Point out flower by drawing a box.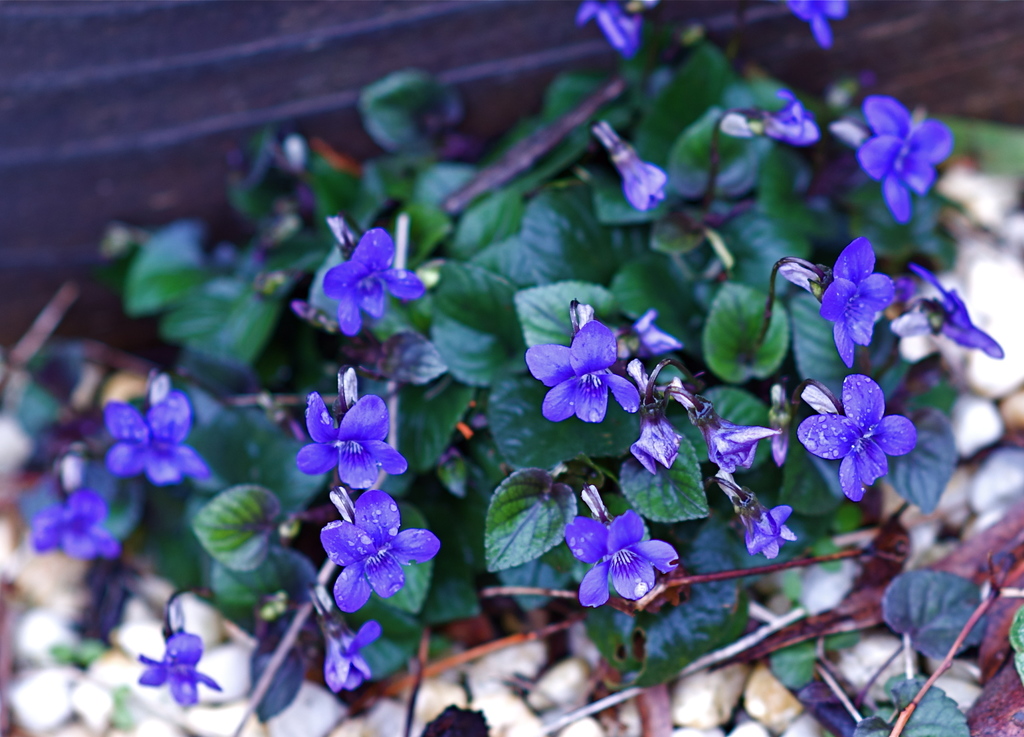
BBox(324, 609, 382, 695).
